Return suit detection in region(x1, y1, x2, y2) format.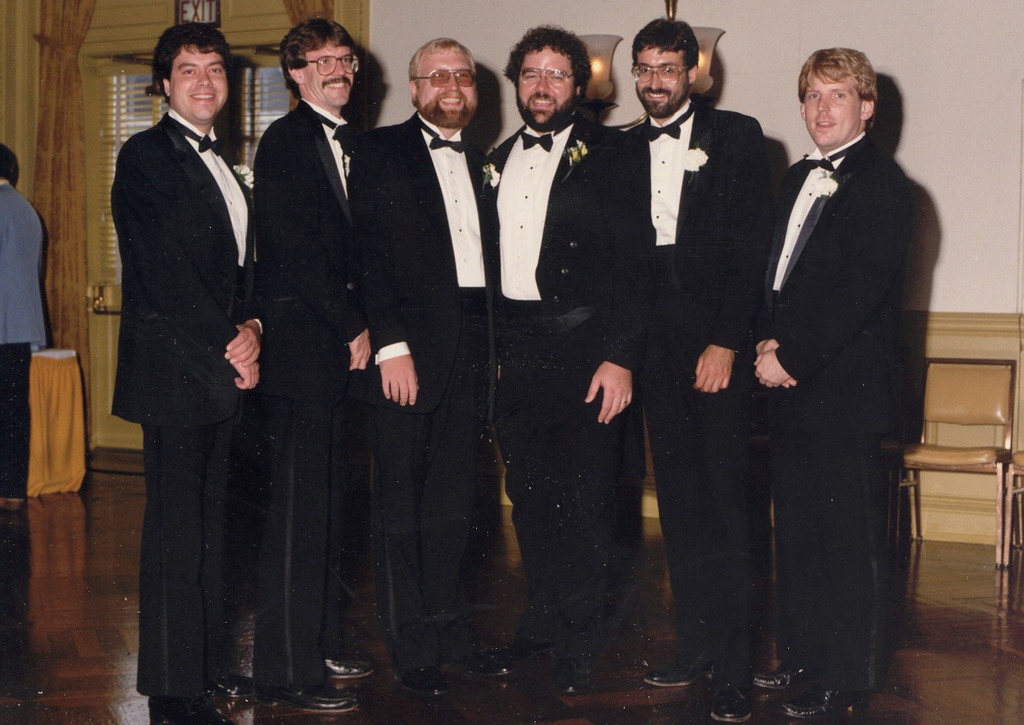
region(705, 31, 939, 700).
